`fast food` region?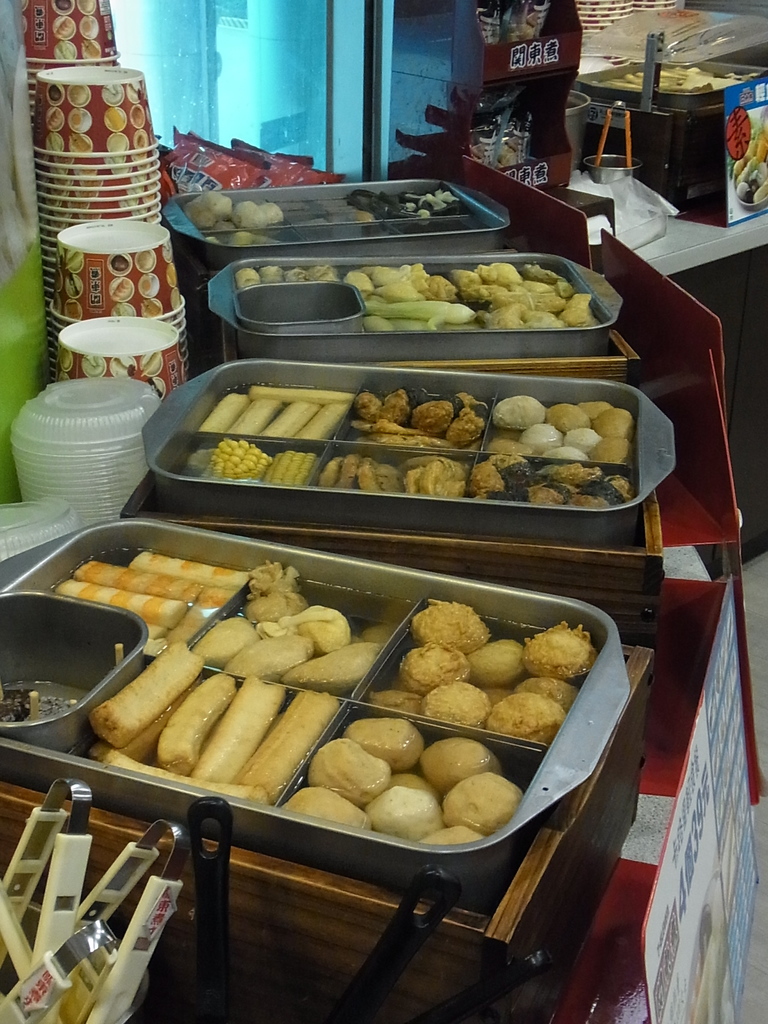
{"left": 209, "top": 569, "right": 378, "bottom": 672}
